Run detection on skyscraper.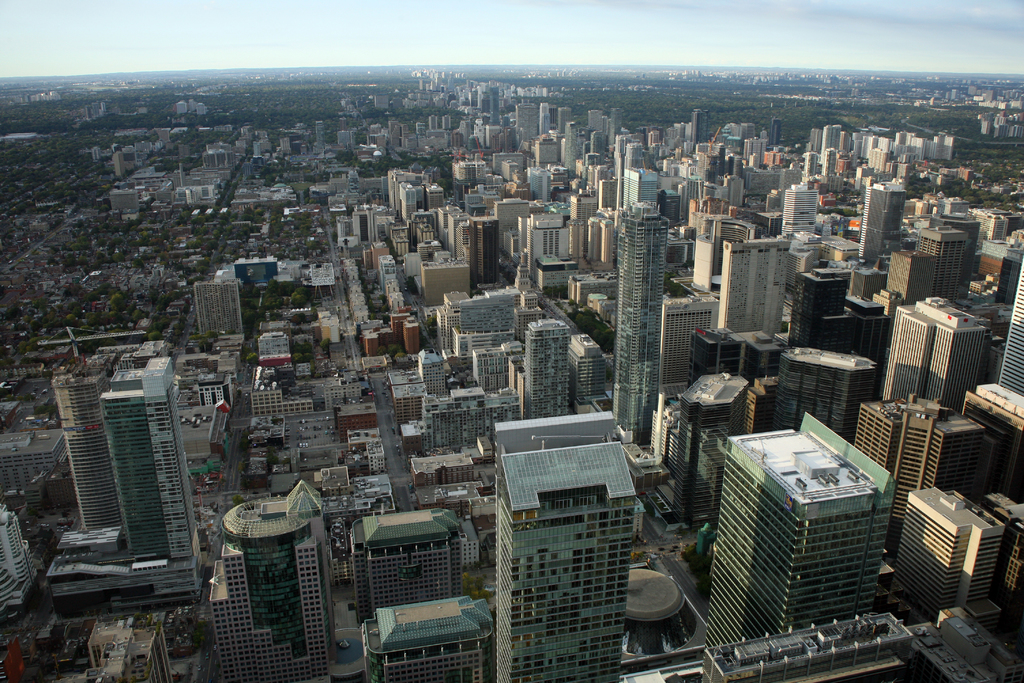
Result: pyautogui.locateOnScreen(565, 121, 577, 179).
